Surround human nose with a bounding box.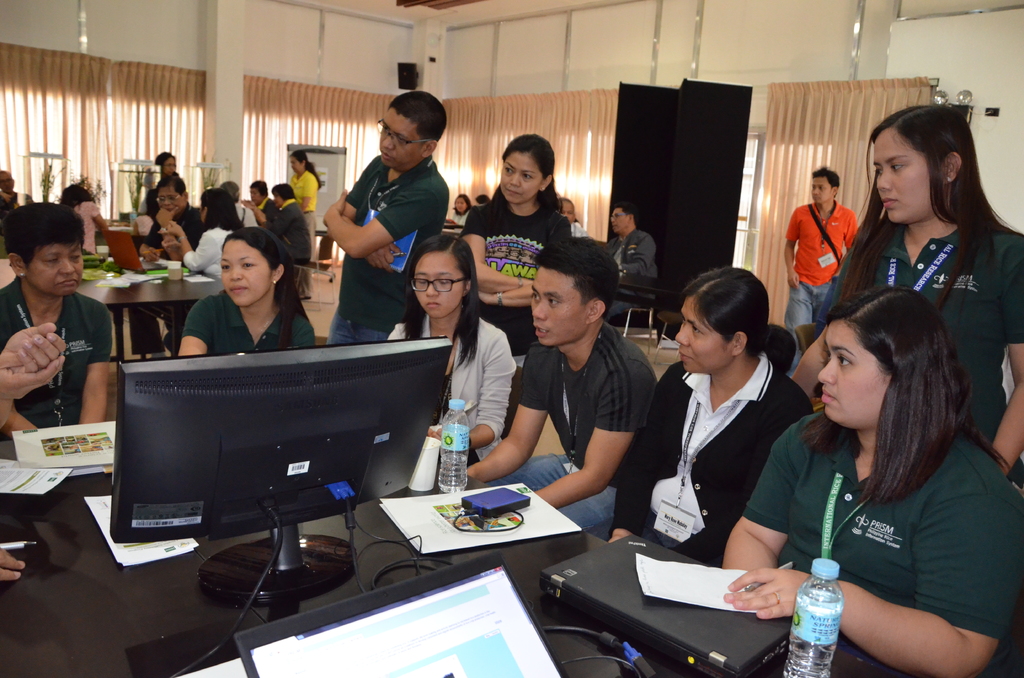
box(380, 134, 394, 149).
